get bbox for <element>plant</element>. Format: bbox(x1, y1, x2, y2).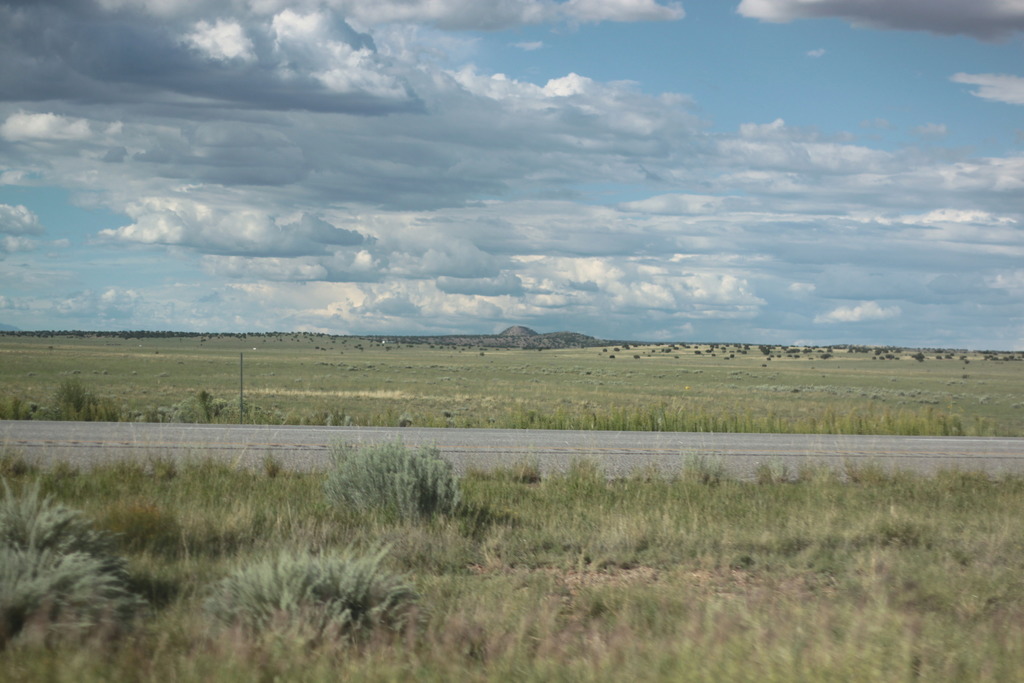
bbox(0, 378, 229, 422).
